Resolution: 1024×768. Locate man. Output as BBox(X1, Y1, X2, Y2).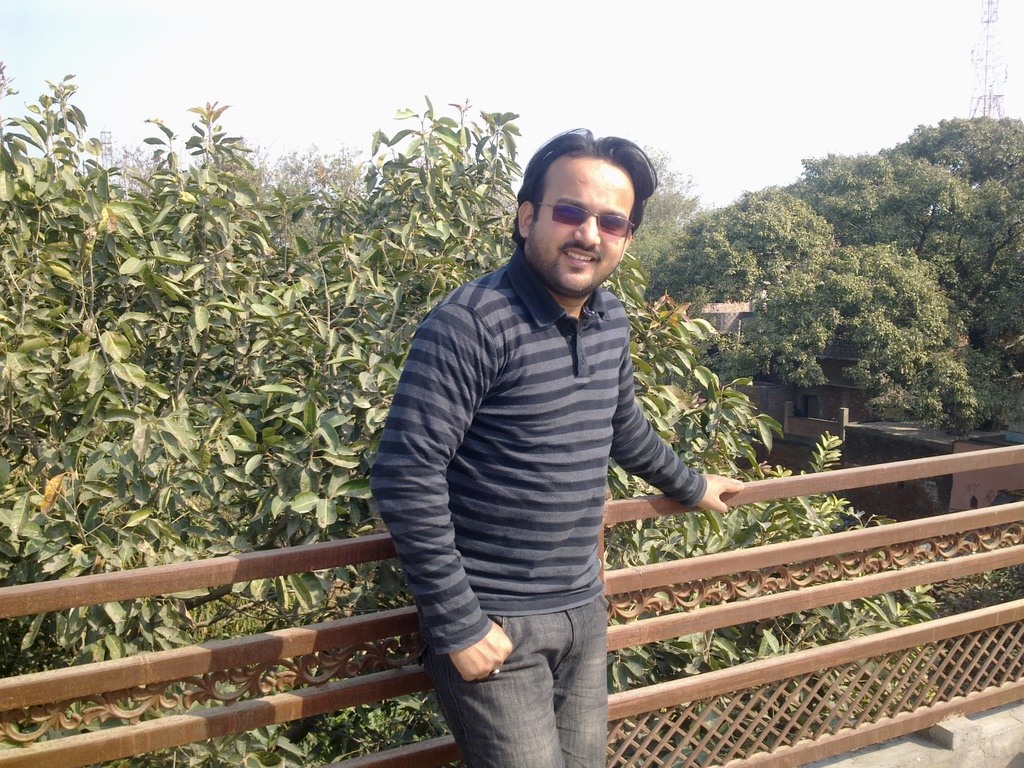
BBox(365, 125, 742, 765).
